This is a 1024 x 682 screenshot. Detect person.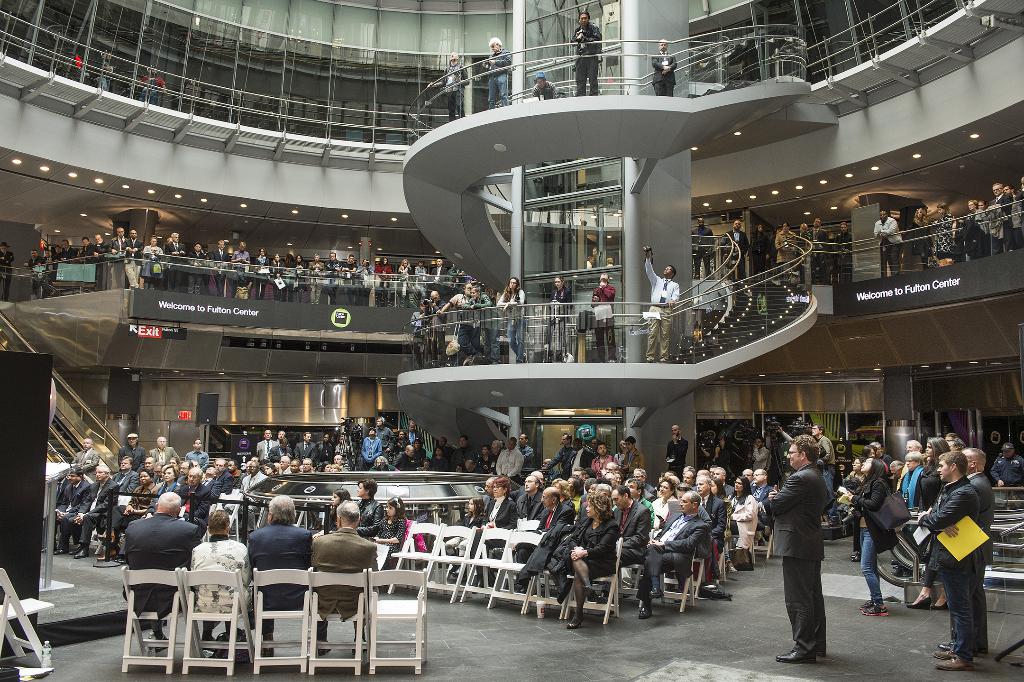
BBox(82, 236, 95, 288).
